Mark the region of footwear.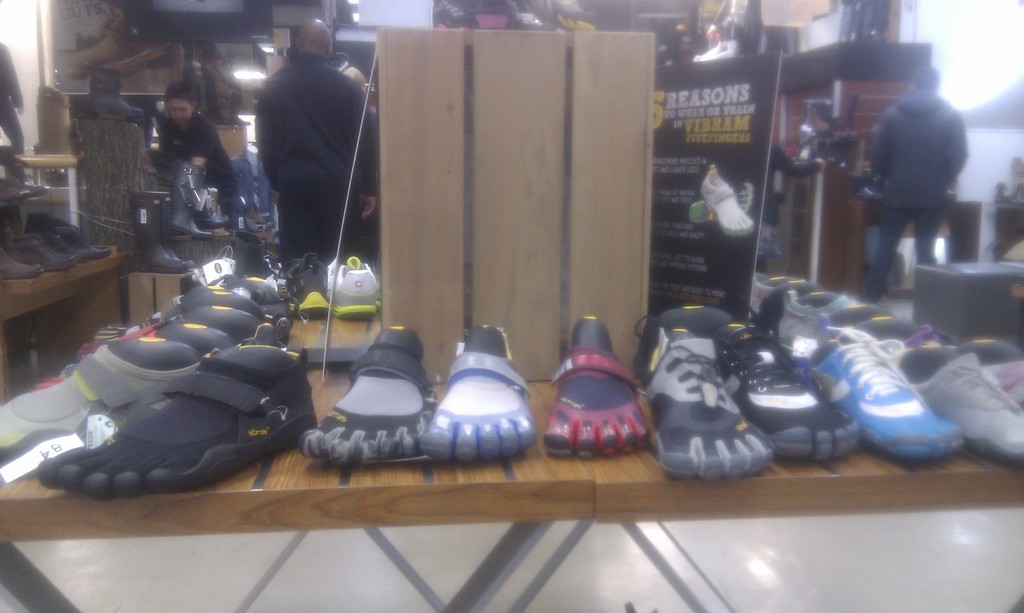
Region: left=6, top=240, right=81, bottom=267.
